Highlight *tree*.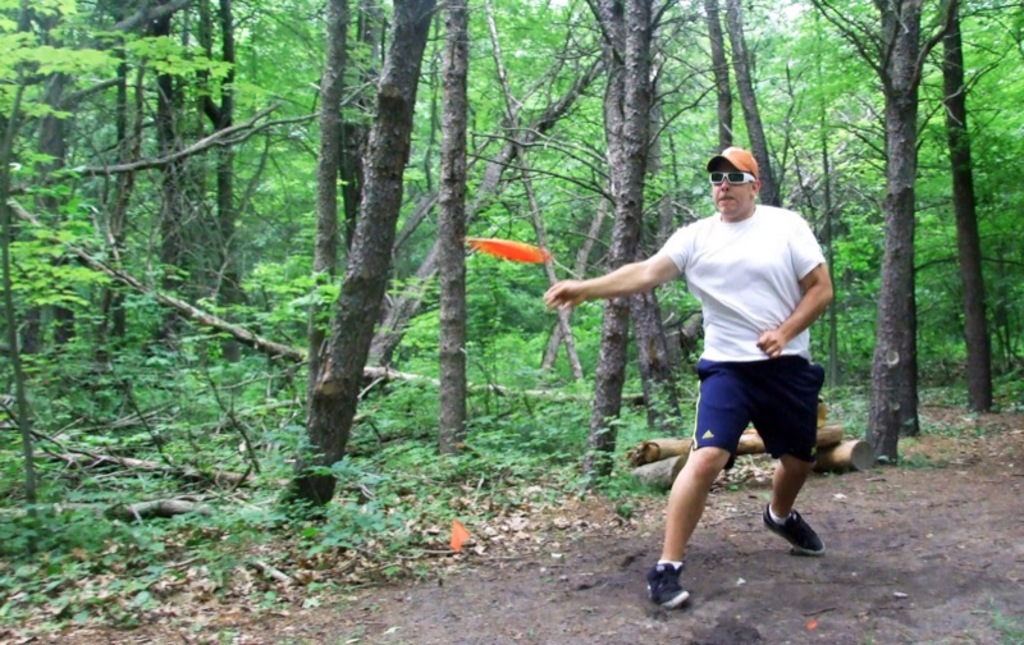
Highlighted region: x1=372, y1=0, x2=484, y2=435.
